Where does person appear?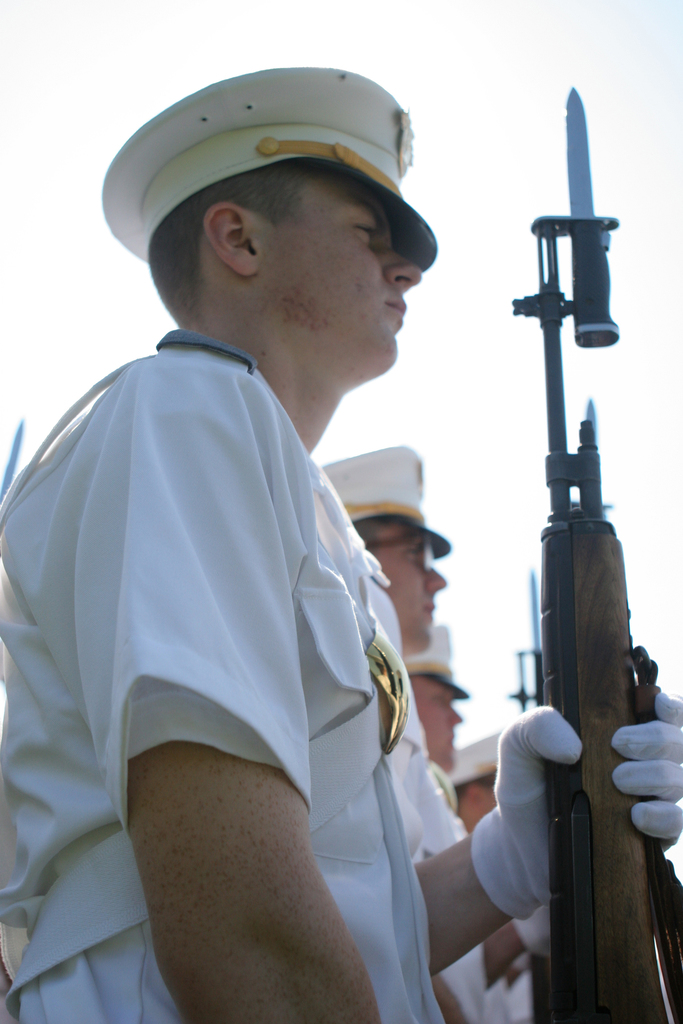
Appears at 449, 718, 545, 1023.
